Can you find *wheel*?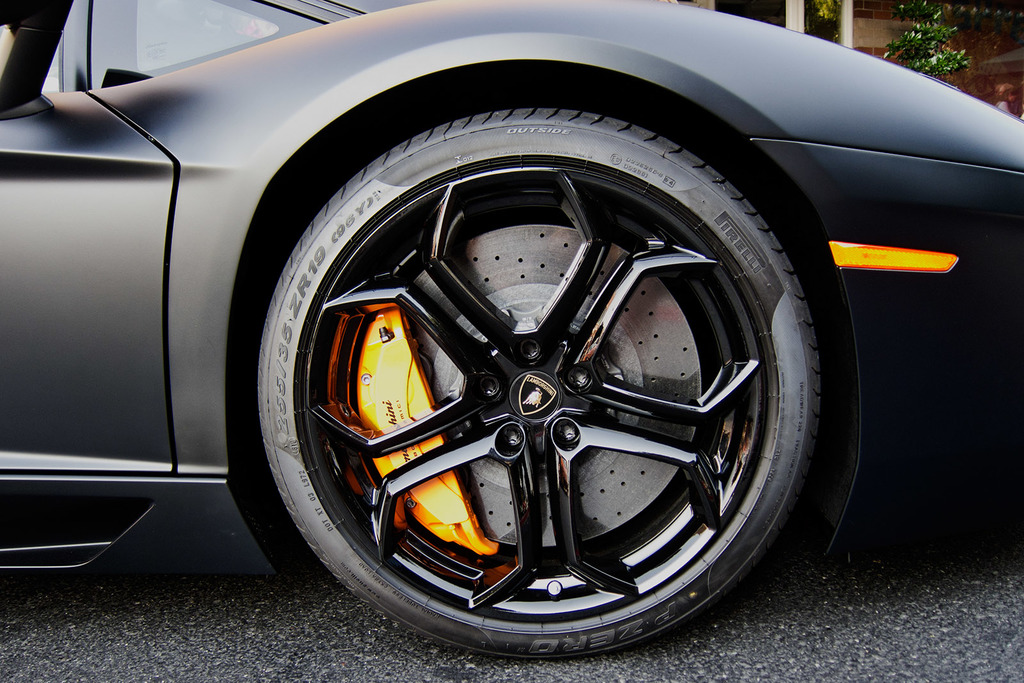
Yes, bounding box: [x1=254, y1=102, x2=821, y2=661].
